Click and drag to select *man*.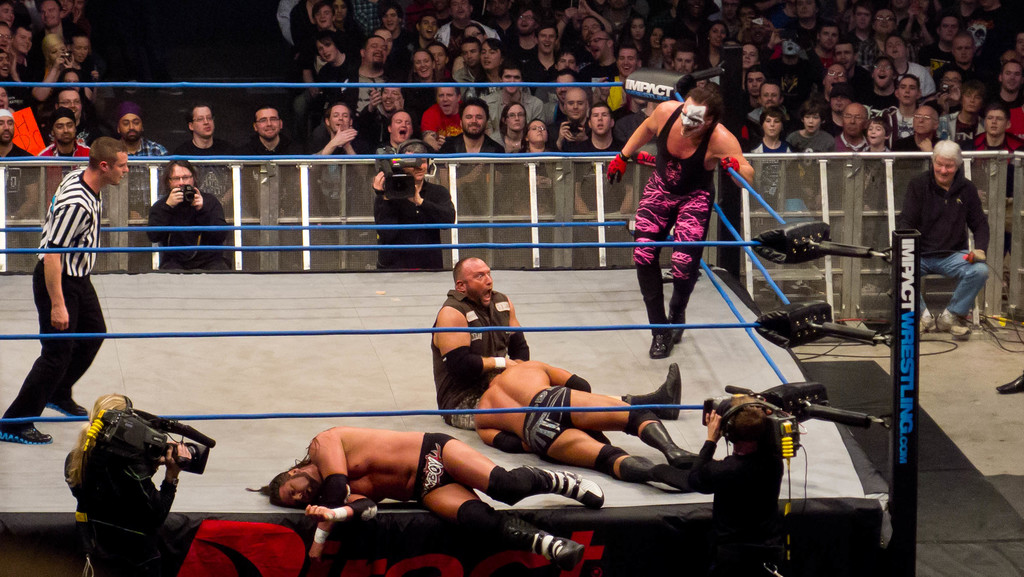
Selection: (left=330, top=34, right=397, bottom=113).
